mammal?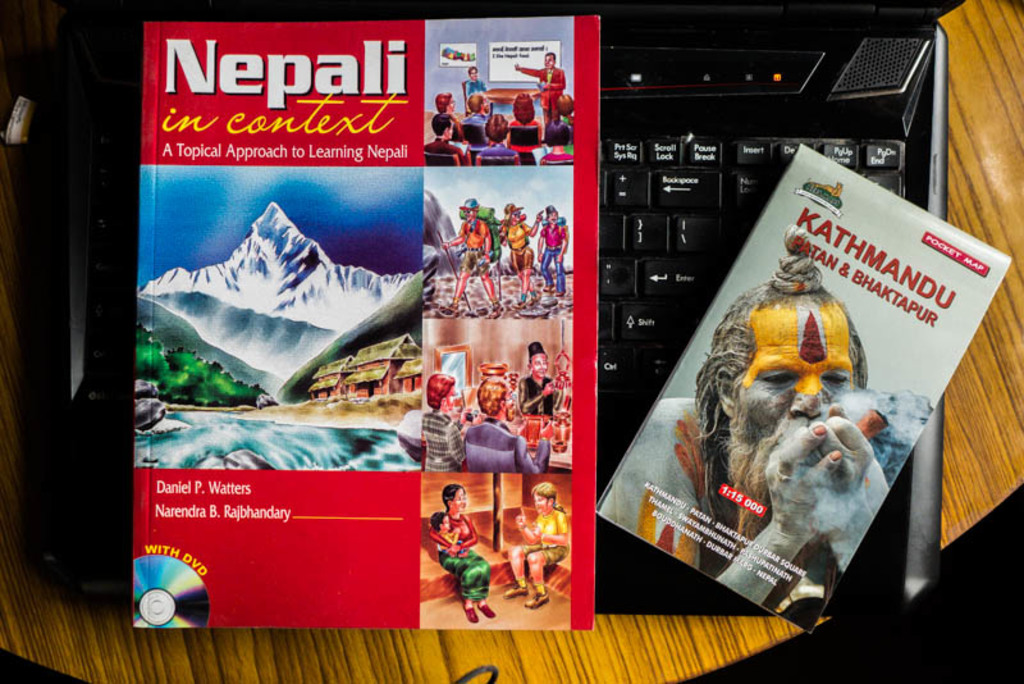
[x1=503, y1=482, x2=576, y2=599]
